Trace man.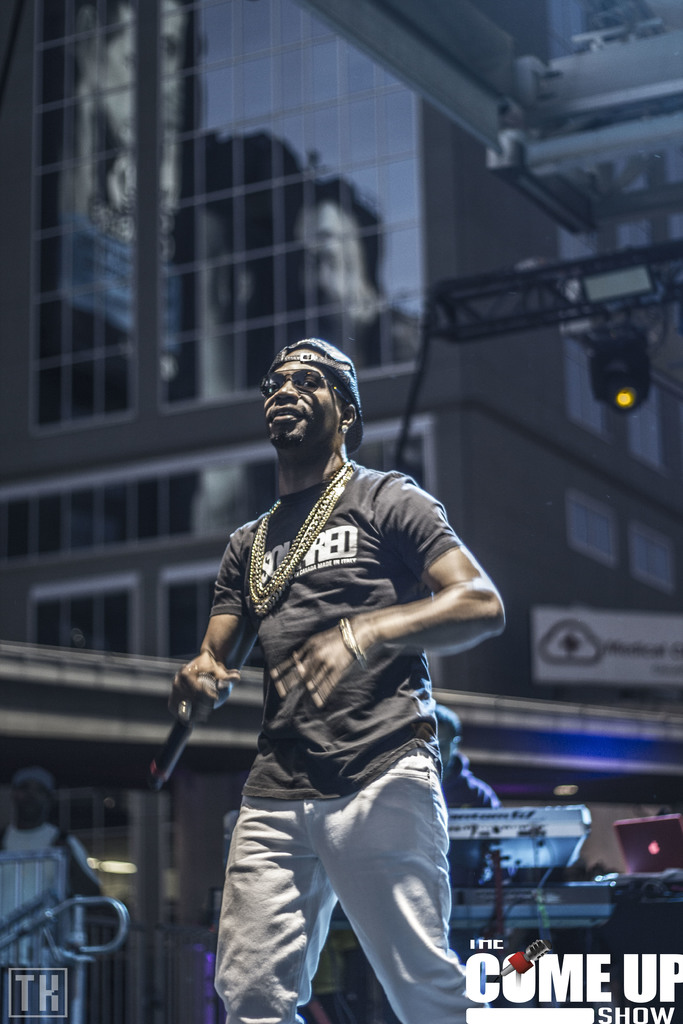
Traced to (163,332,506,1023).
